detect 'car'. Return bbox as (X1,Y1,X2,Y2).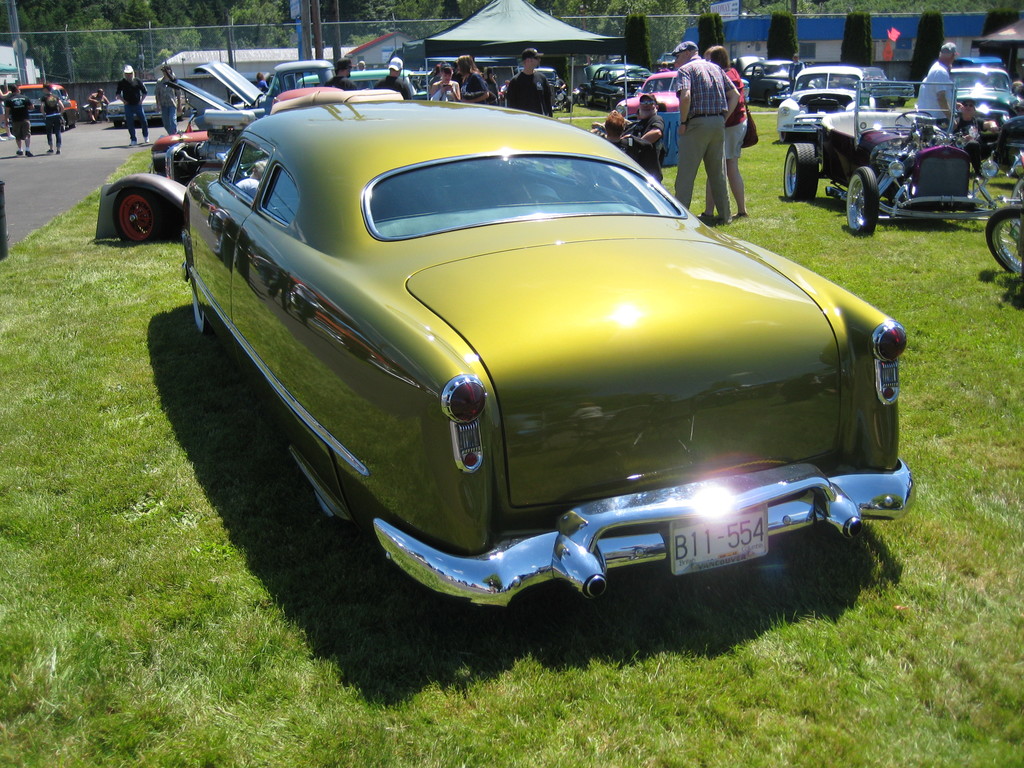
(8,84,80,132).
